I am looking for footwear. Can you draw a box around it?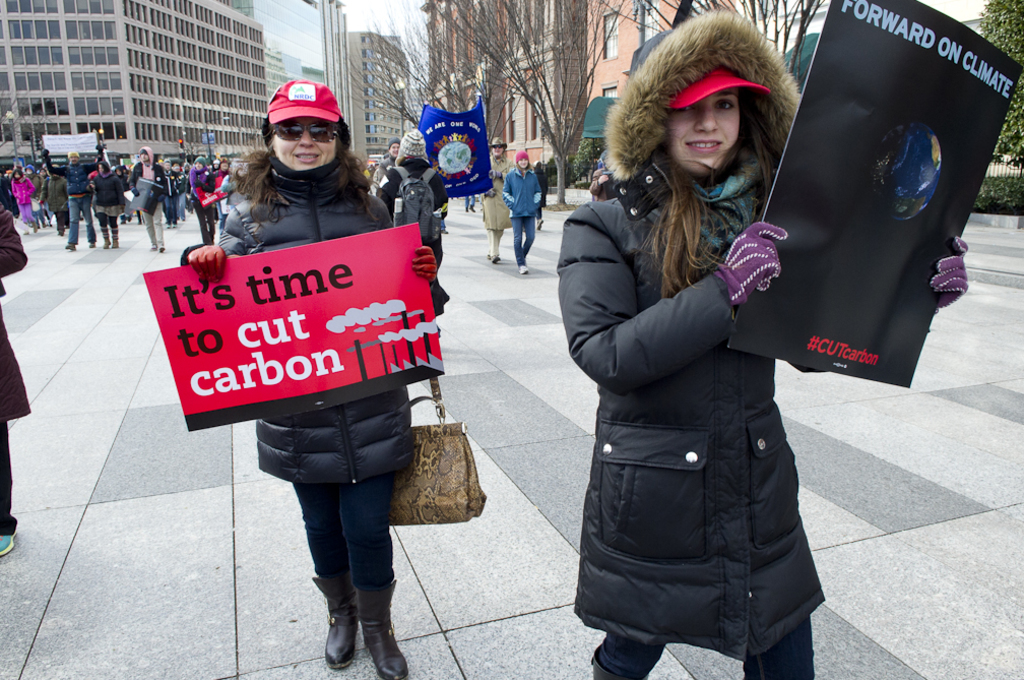
Sure, the bounding box is 113 227 118 247.
